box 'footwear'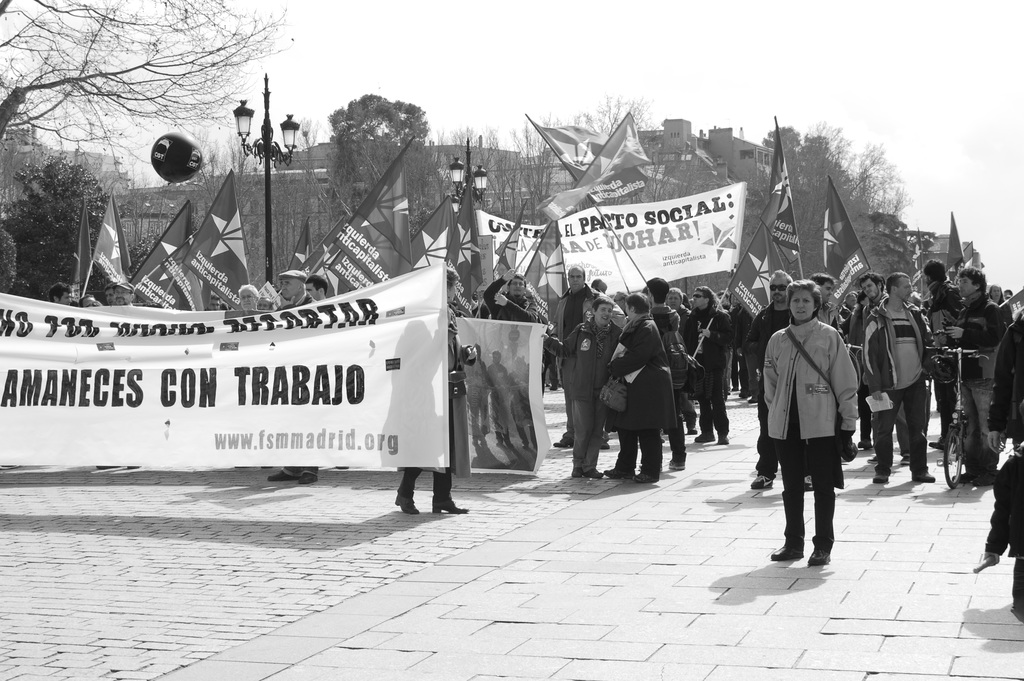
769:484:804:561
